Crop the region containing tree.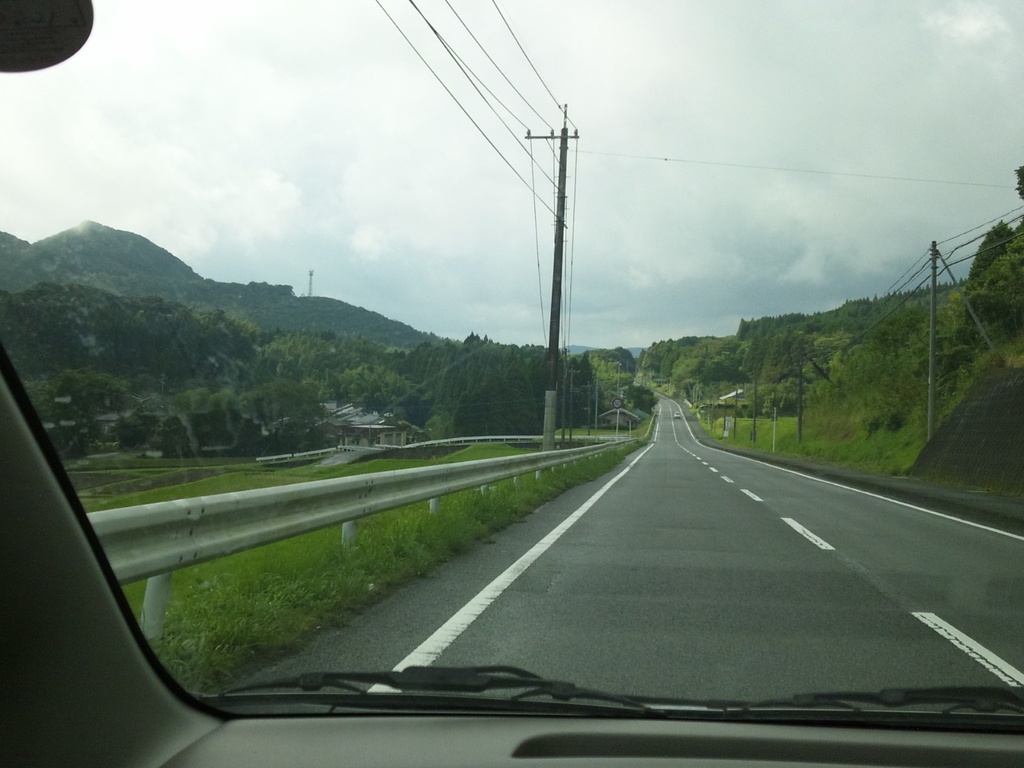
Crop region: 1009 164 1023 204.
